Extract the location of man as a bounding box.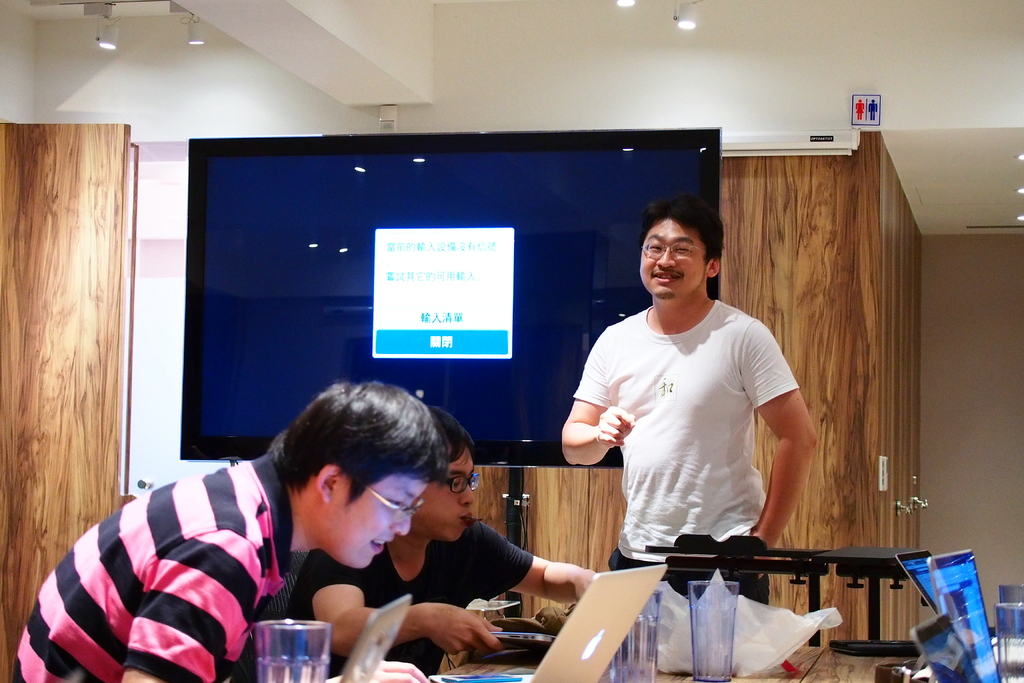
x1=12, y1=382, x2=451, y2=682.
